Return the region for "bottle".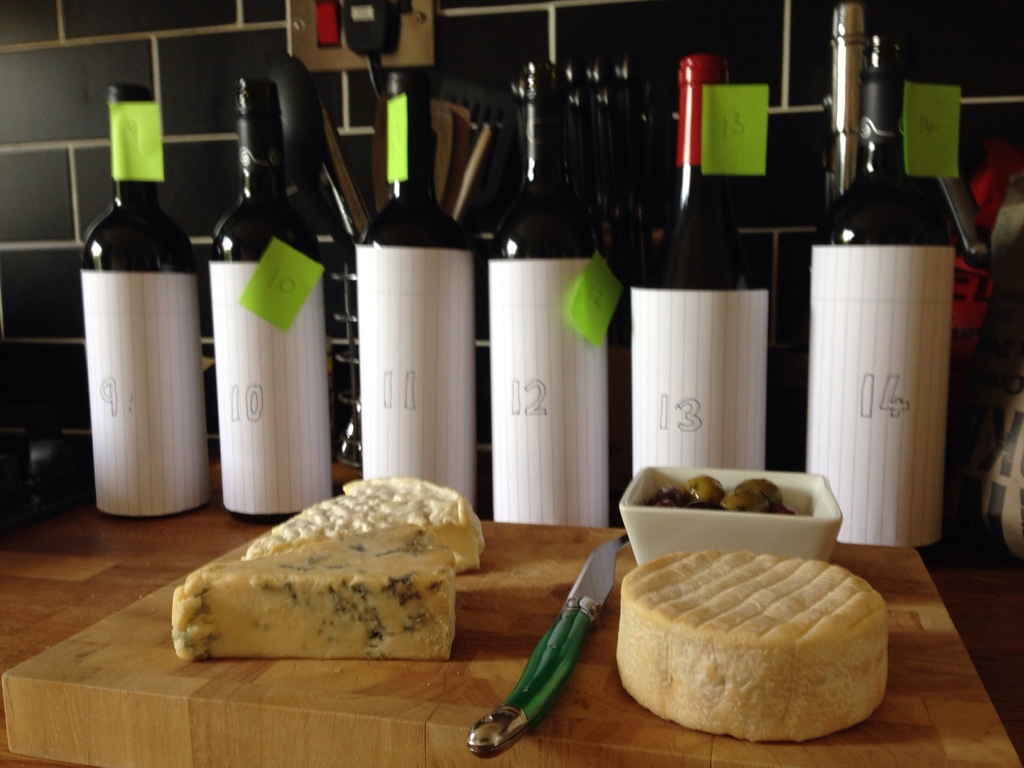
623:51:775:499.
